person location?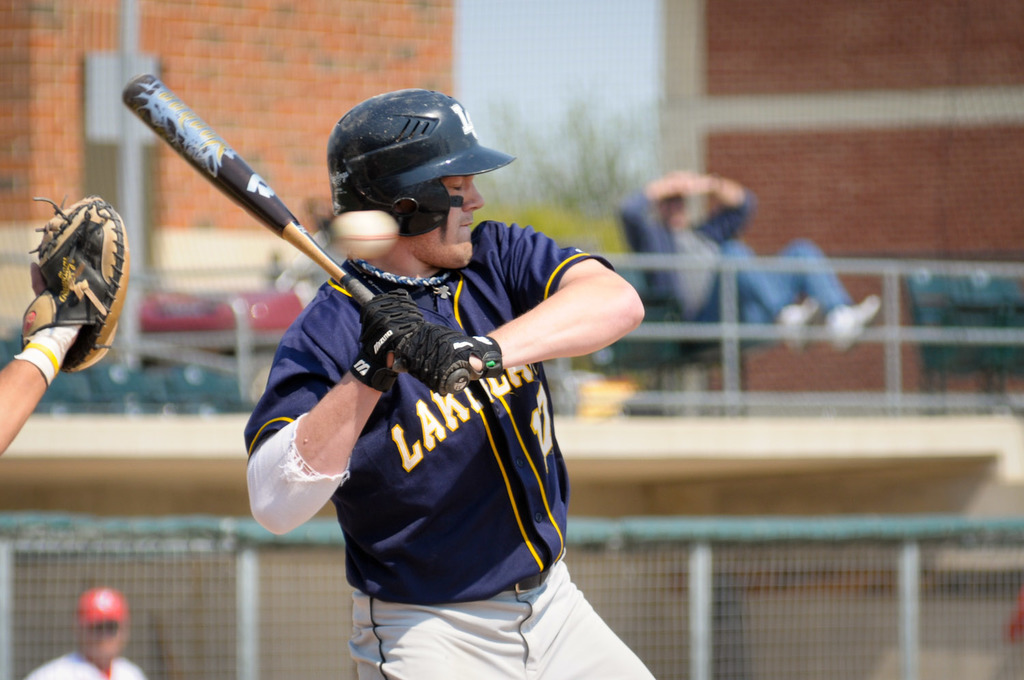
[18, 589, 150, 679]
